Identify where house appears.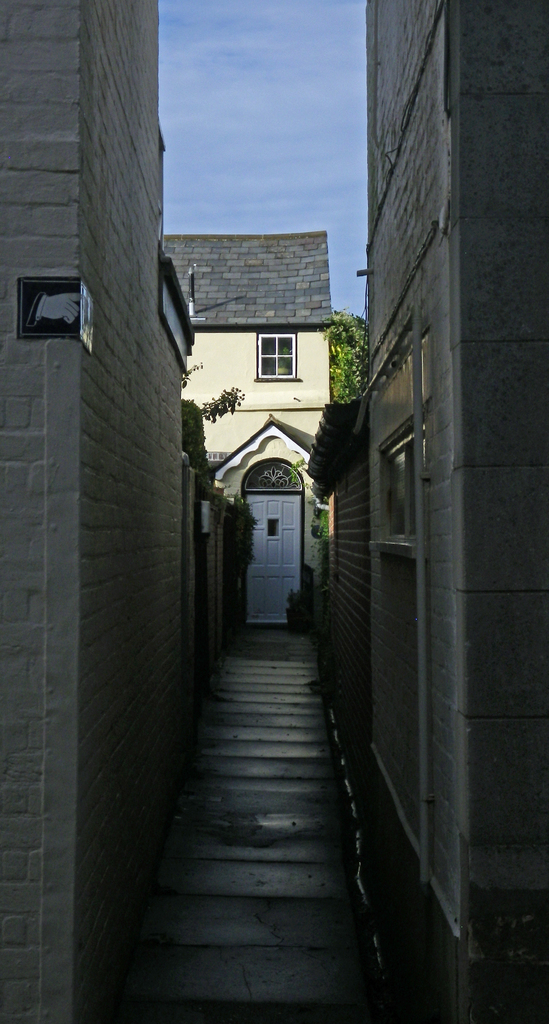
Appears at locate(149, 186, 370, 676).
